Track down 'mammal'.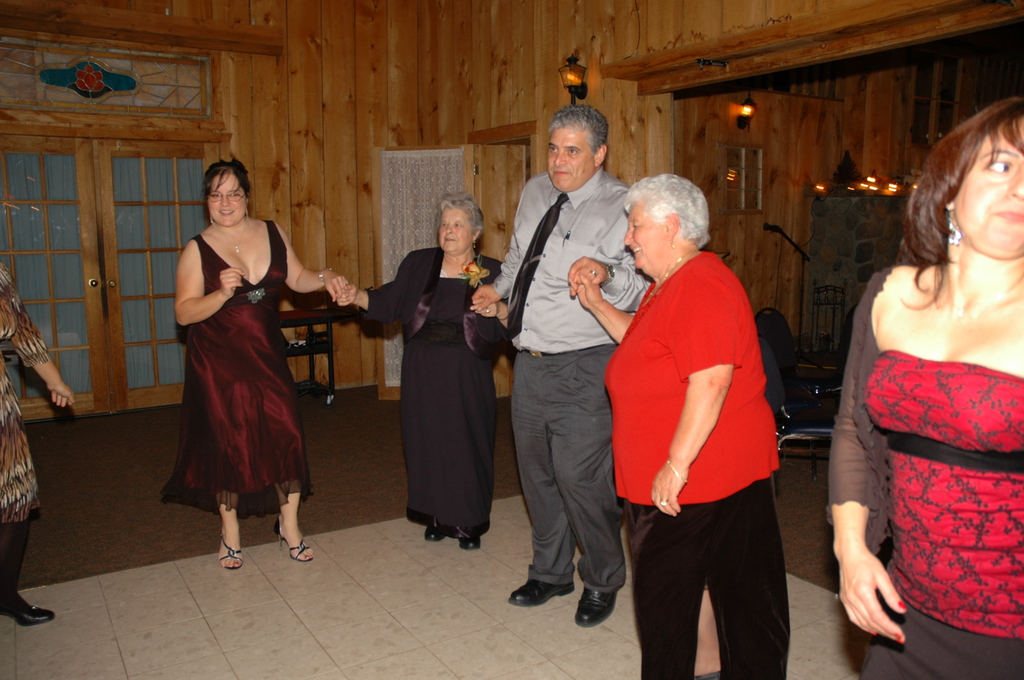
Tracked to 829, 94, 1023, 679.
